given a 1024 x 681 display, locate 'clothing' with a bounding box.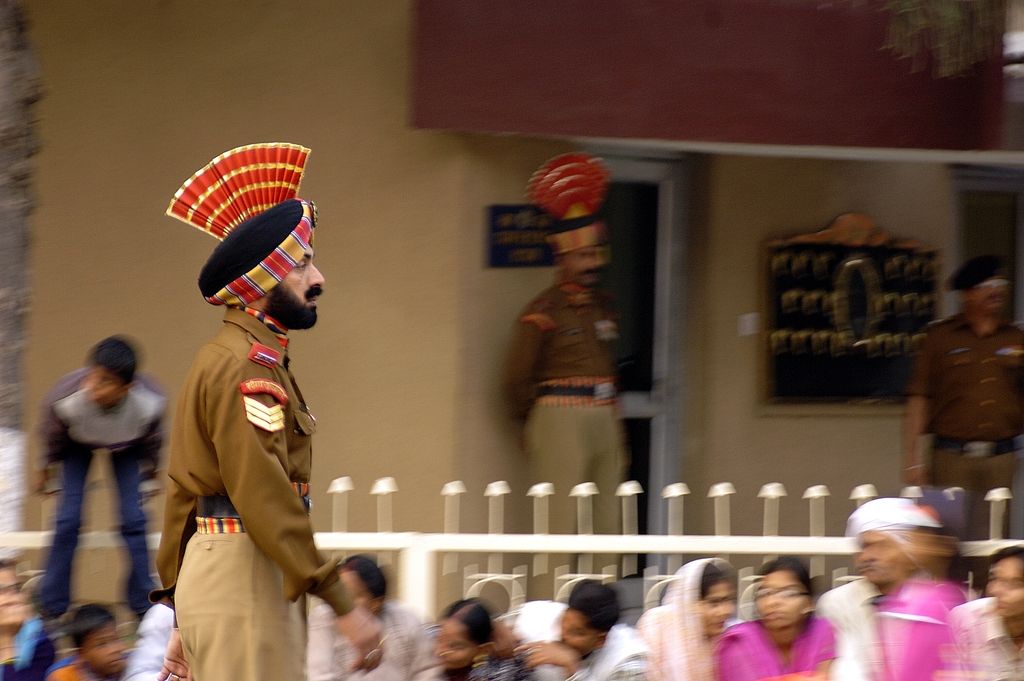
Located: x1=640, y1=604, x2=746, y2=680.
